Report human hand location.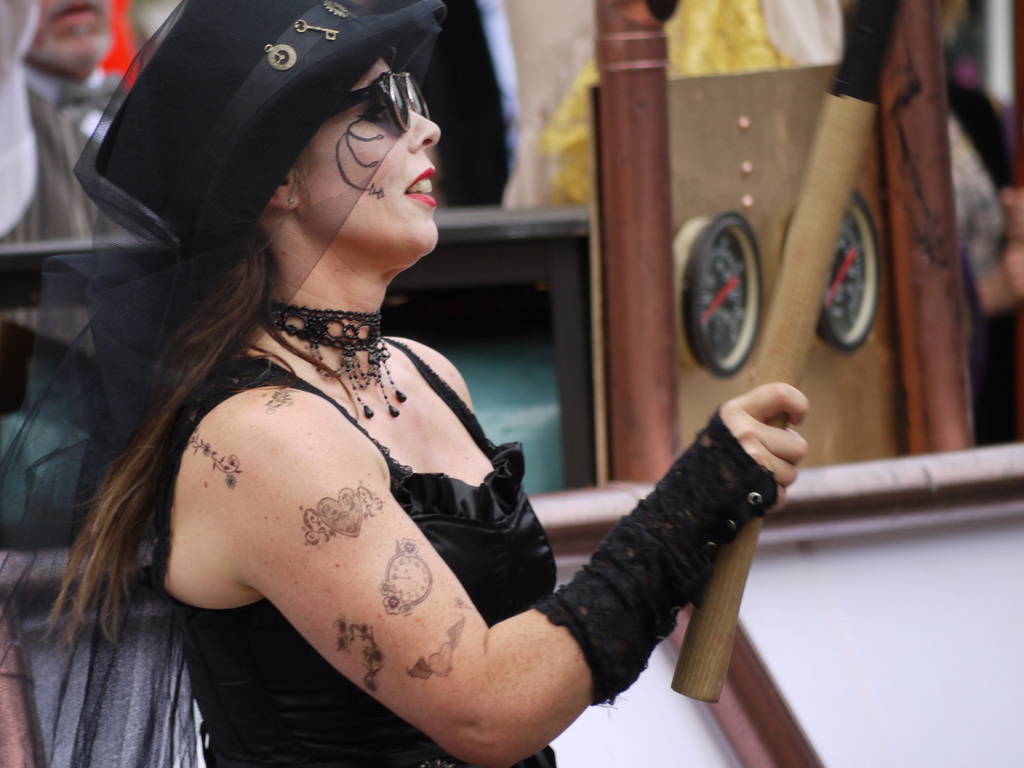
Report: locate(679, 385, 842, 499).
